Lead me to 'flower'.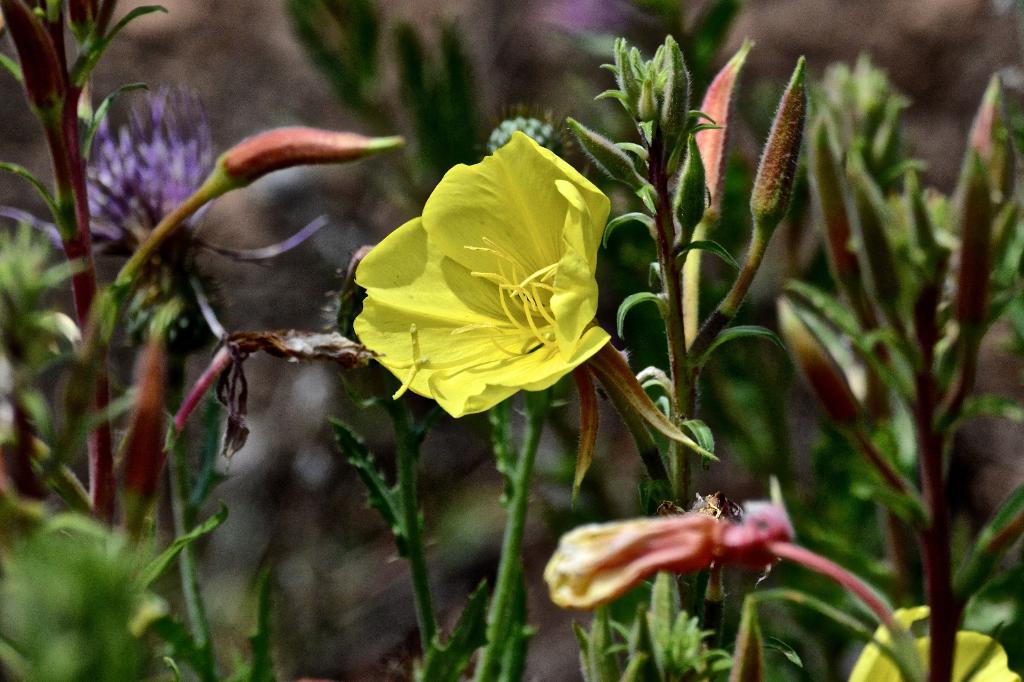
Lead to crop(0, 73, 239, 358).
